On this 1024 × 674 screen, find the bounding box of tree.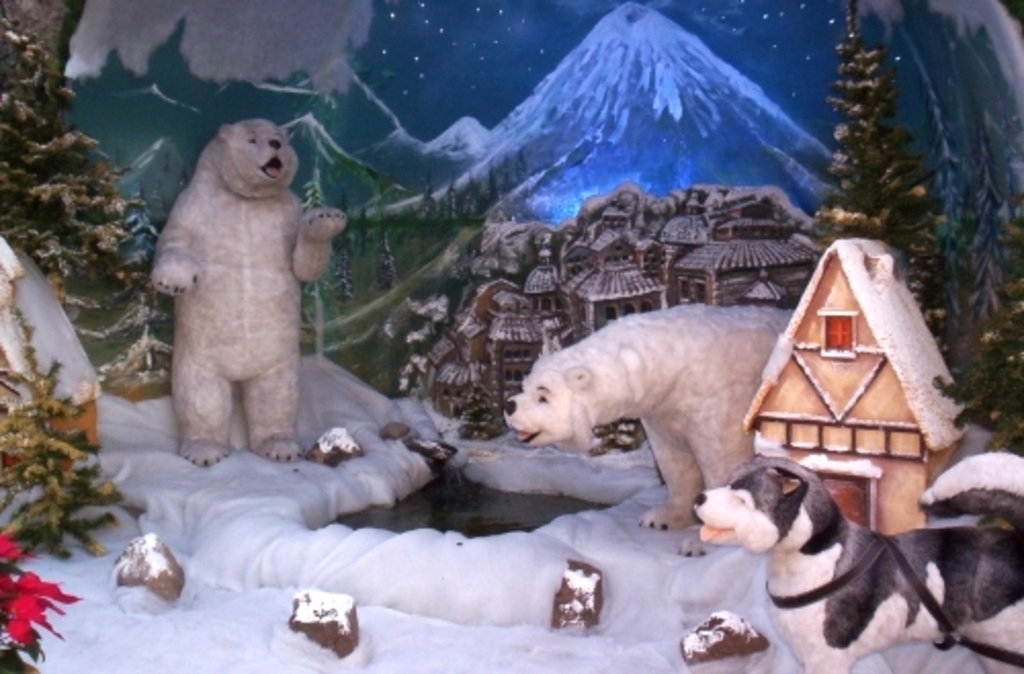
Bounding box: select_region(817, 29, 934, 248).
